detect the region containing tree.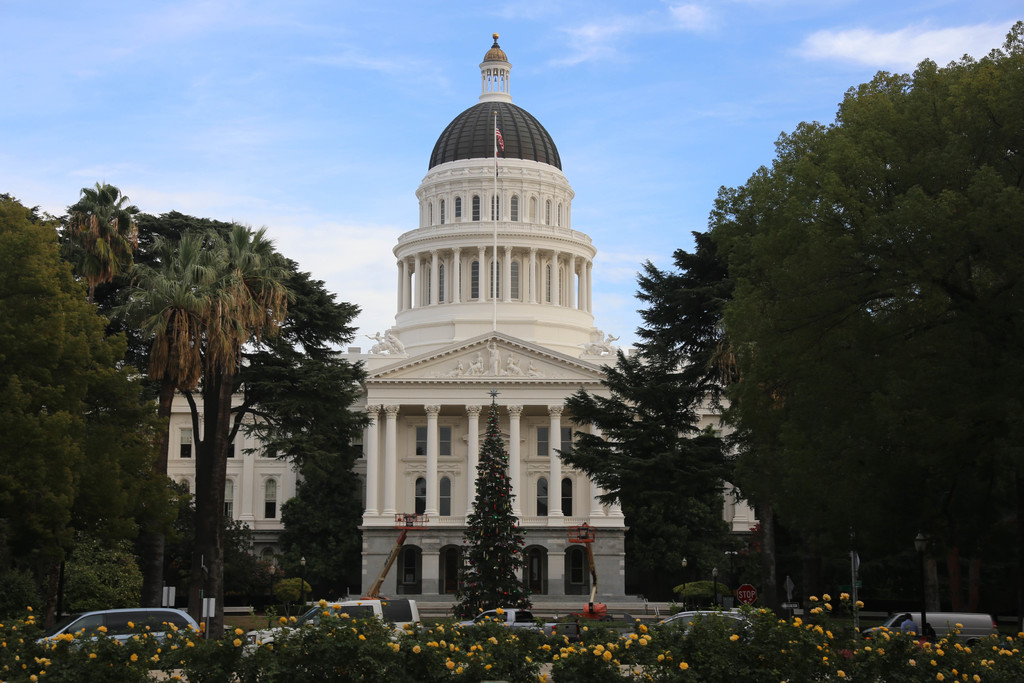
pyautogui.locateOnScreen(178, 342, 345, 595).
